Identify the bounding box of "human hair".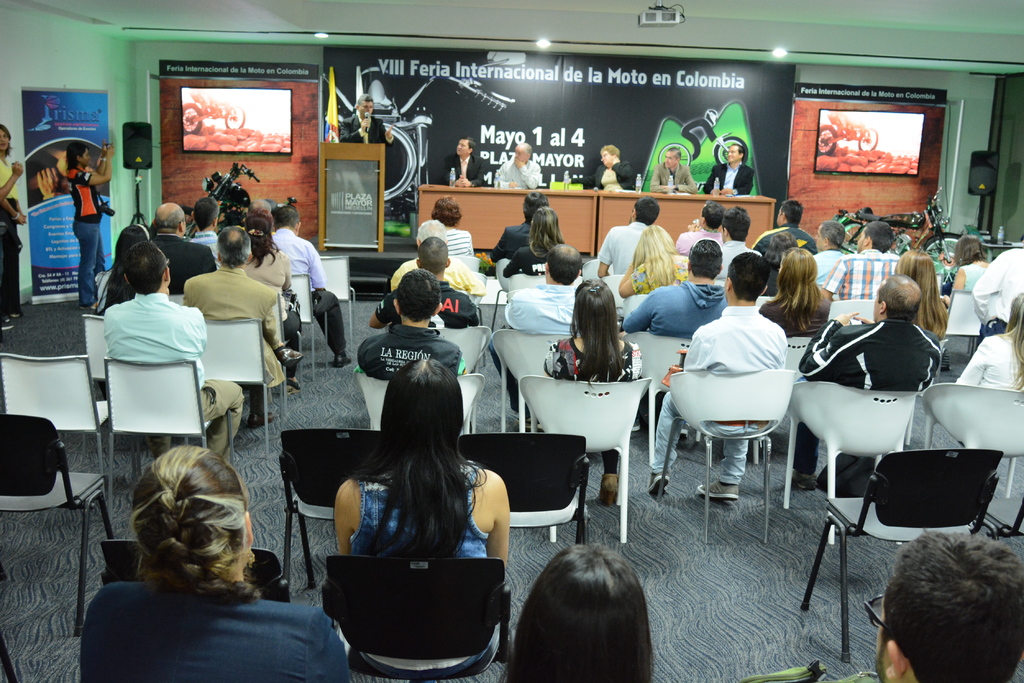
[x1=418, y1=218, x2=445, y2=242].
